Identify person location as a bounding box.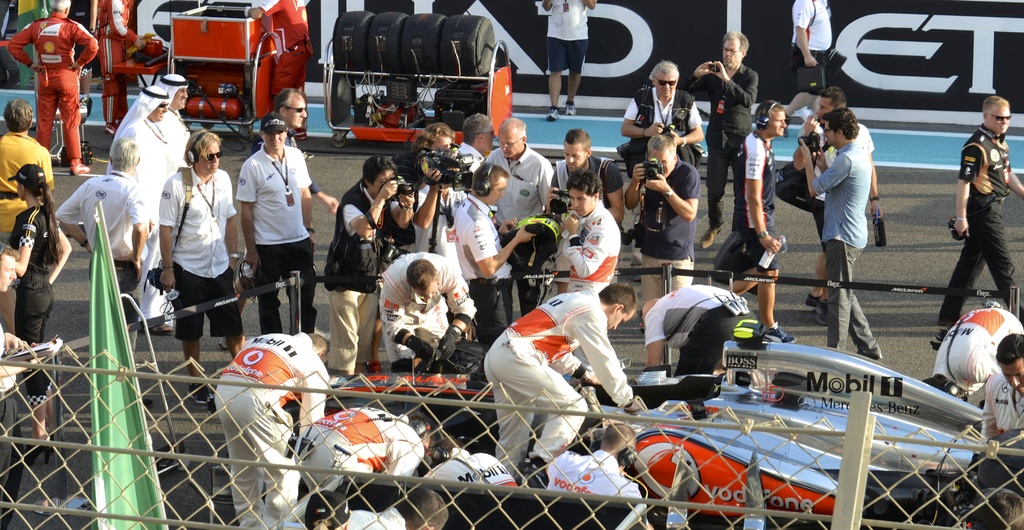
Rect(452, 165, 538, 349).
